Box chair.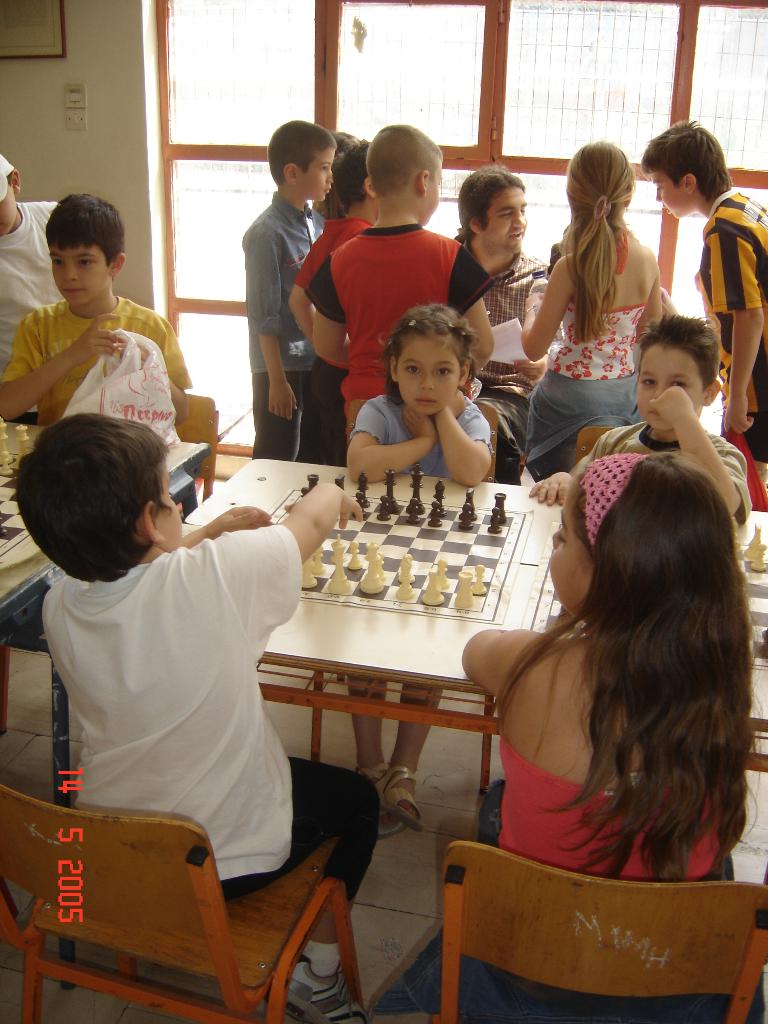
{"x1": 17, "y1": 730, "x2": 396, "y2": 1023}.
